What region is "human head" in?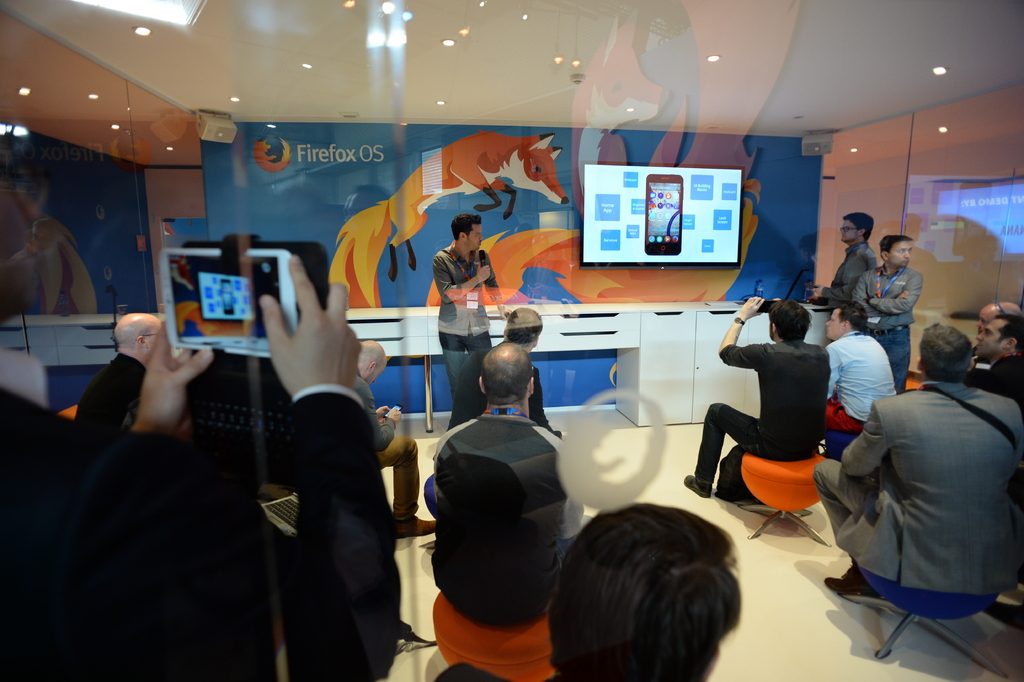
(840, 214, 877, 240).
